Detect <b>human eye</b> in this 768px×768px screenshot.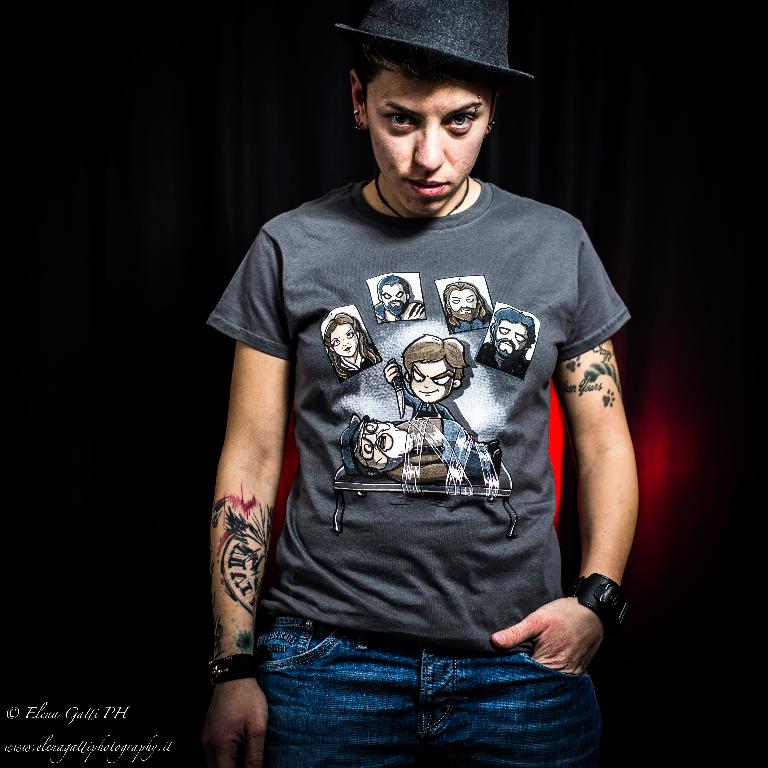
Detection: [left=517, top=331, right=527, bottom=342].
